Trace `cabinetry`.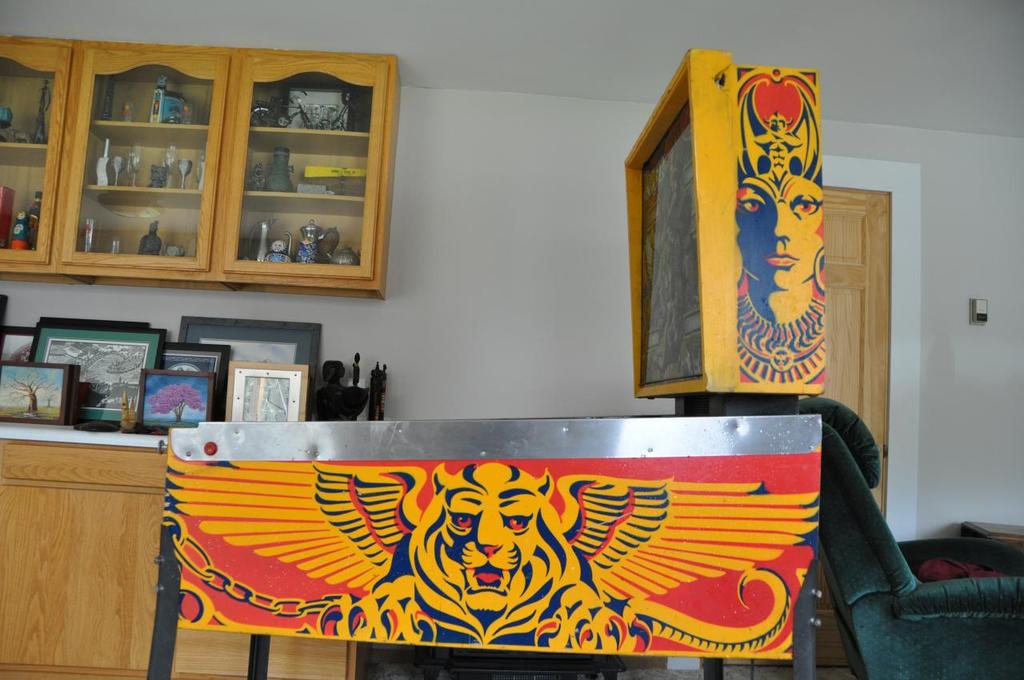
Traced to detection(0, 31, 400, 301).
